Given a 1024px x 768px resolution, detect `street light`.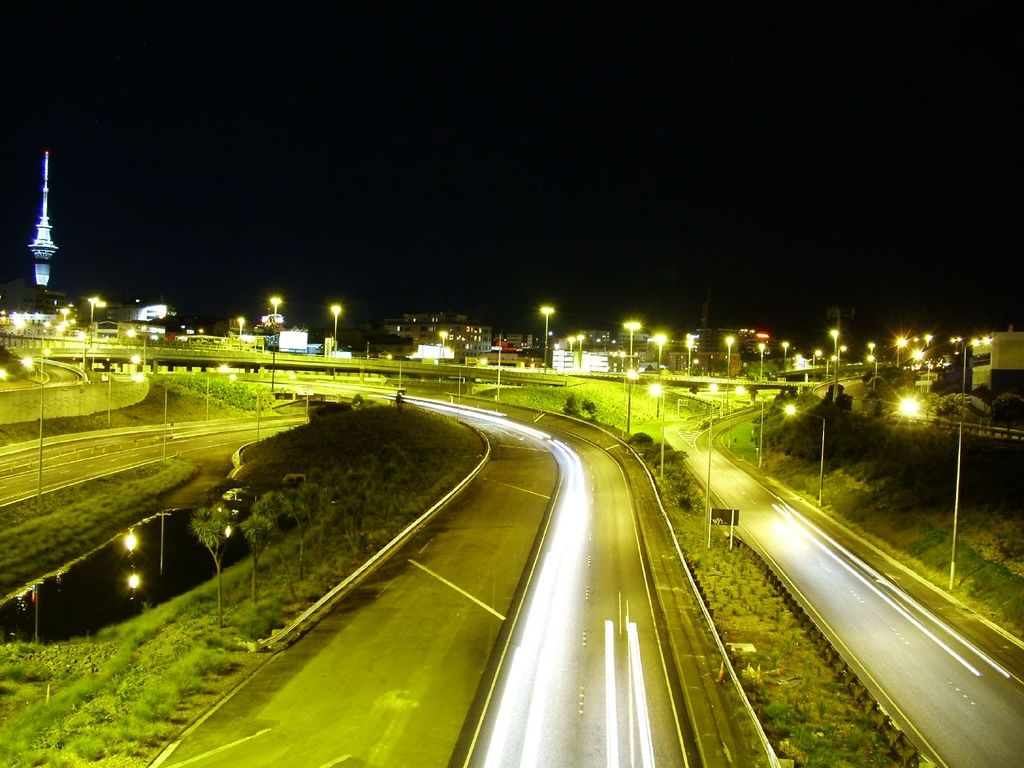
[x1=104, y1=350, x2=136, y2=434].
